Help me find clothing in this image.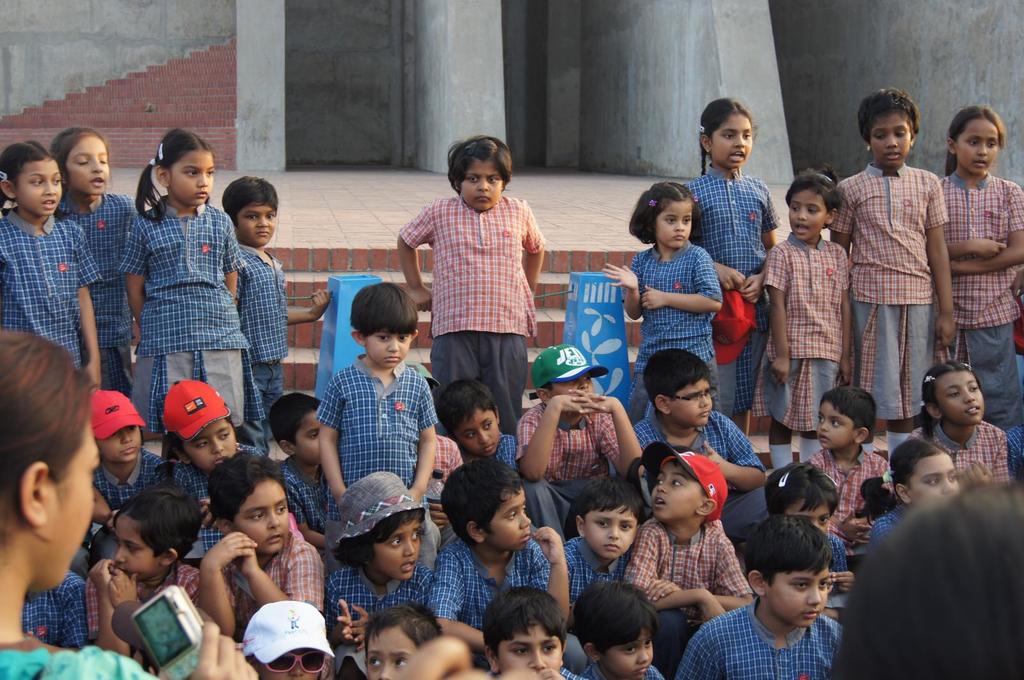
Found it: <region>177, 437, 273, 565</region>.
